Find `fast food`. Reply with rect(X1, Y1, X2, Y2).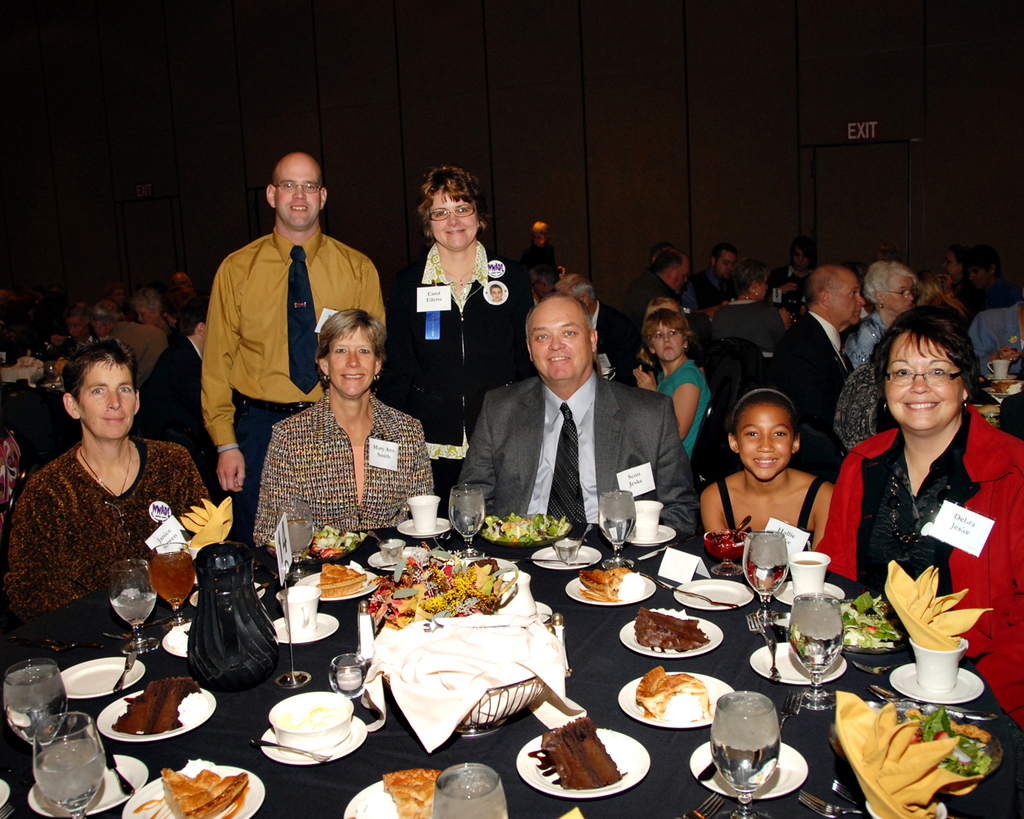
rect(315, 560, 365, 600).
